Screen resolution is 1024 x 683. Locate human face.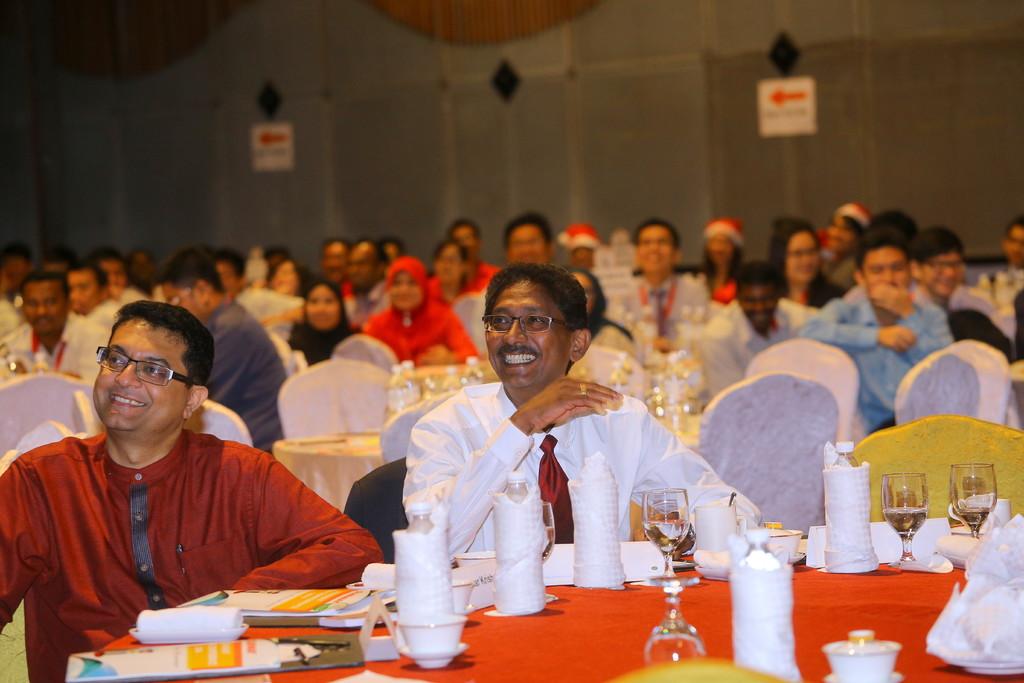
381/244/400/262.
